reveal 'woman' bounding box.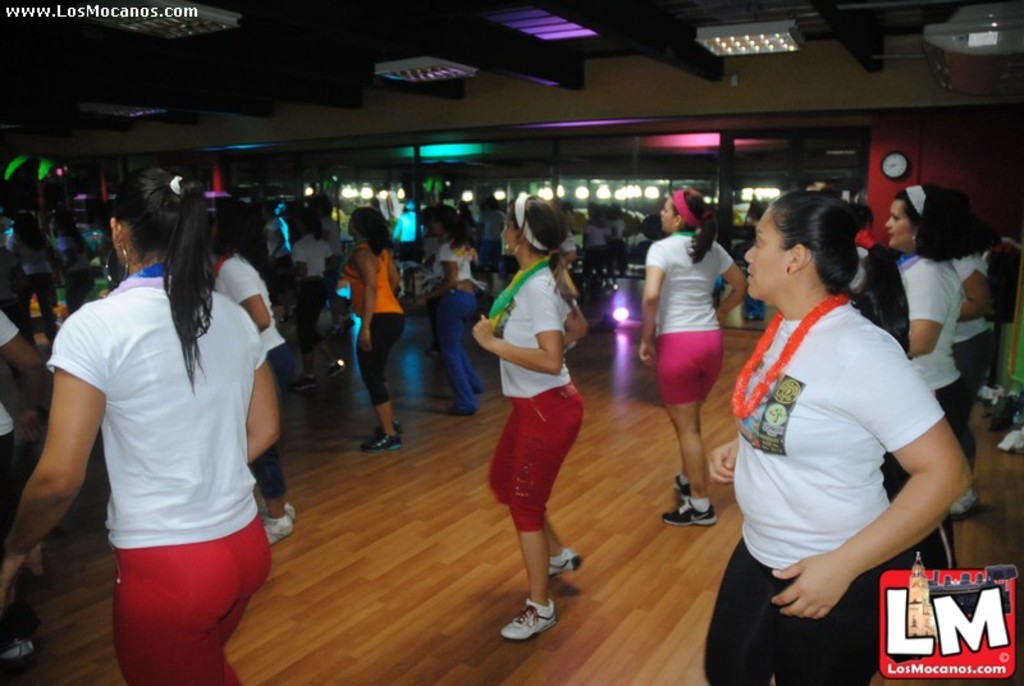
Revealed: rect(887, 182, 975, 527).
